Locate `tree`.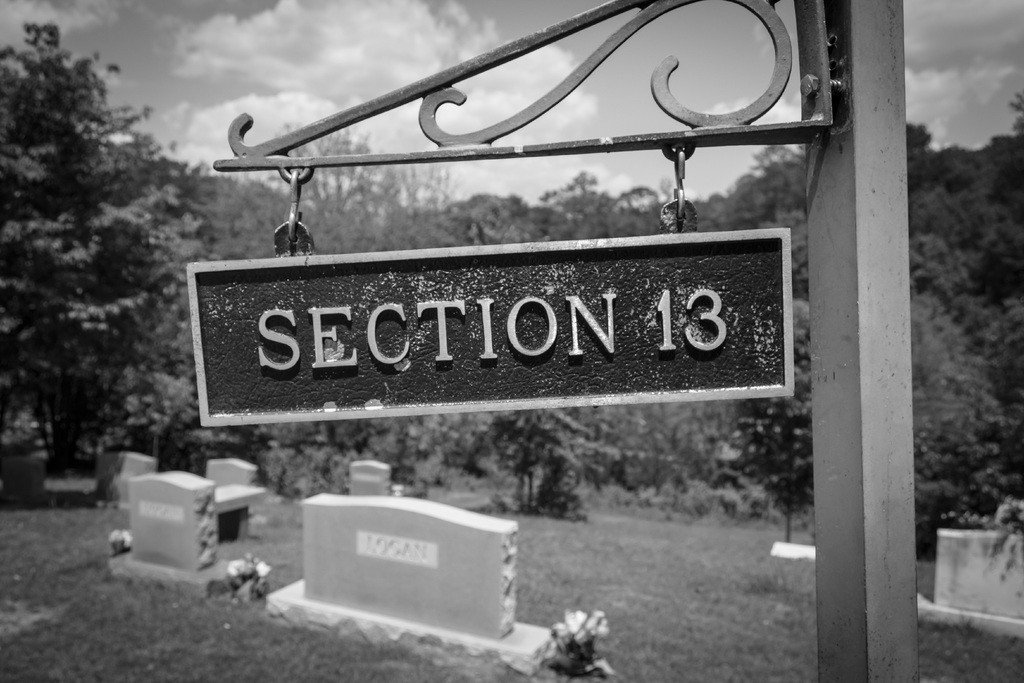
Bounding box: BBox(8, 3, 165, 507).
